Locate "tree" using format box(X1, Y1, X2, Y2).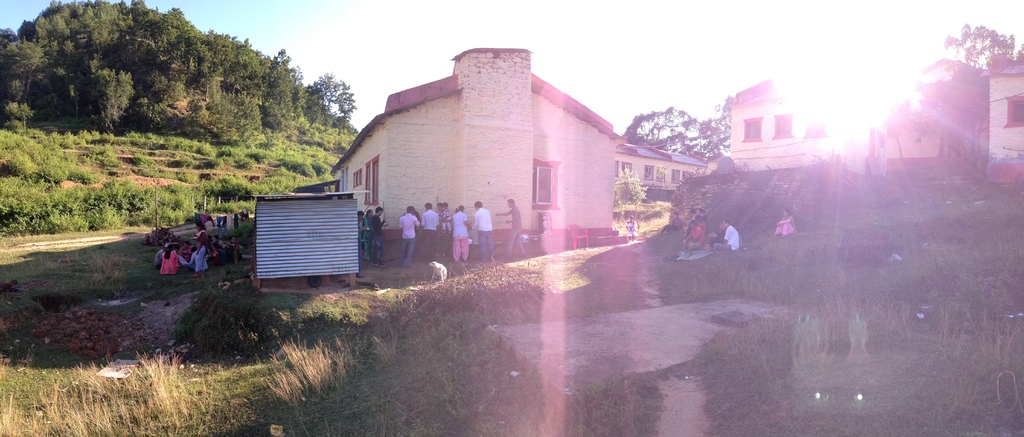
box(927, 19, 1023, 104).
